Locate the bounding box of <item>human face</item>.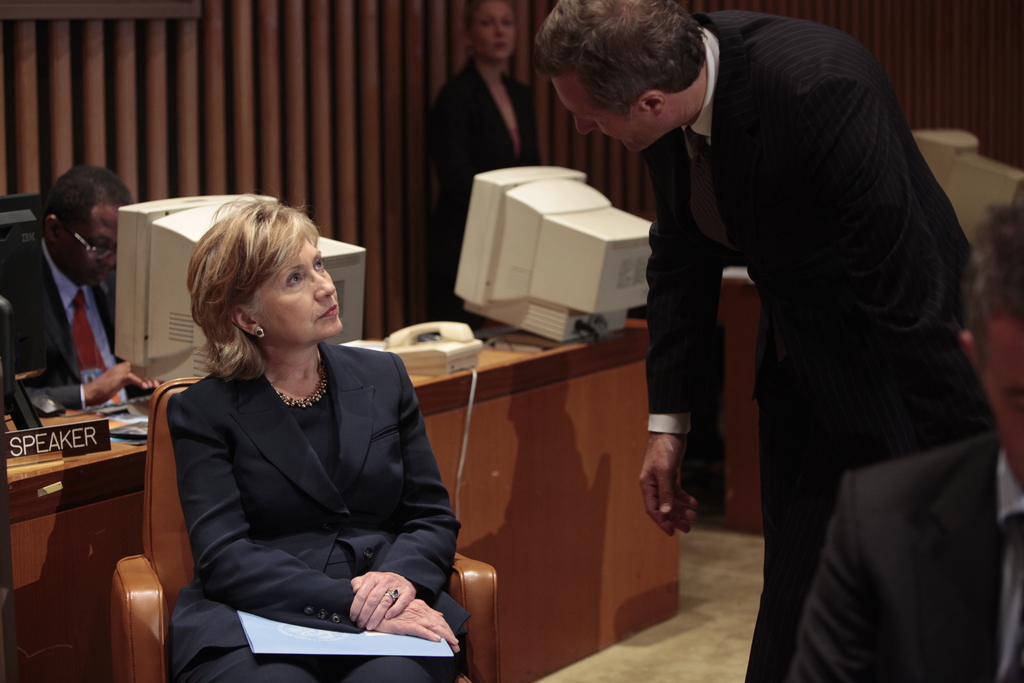
Bounding box: region(473, 3, 513, 59).
